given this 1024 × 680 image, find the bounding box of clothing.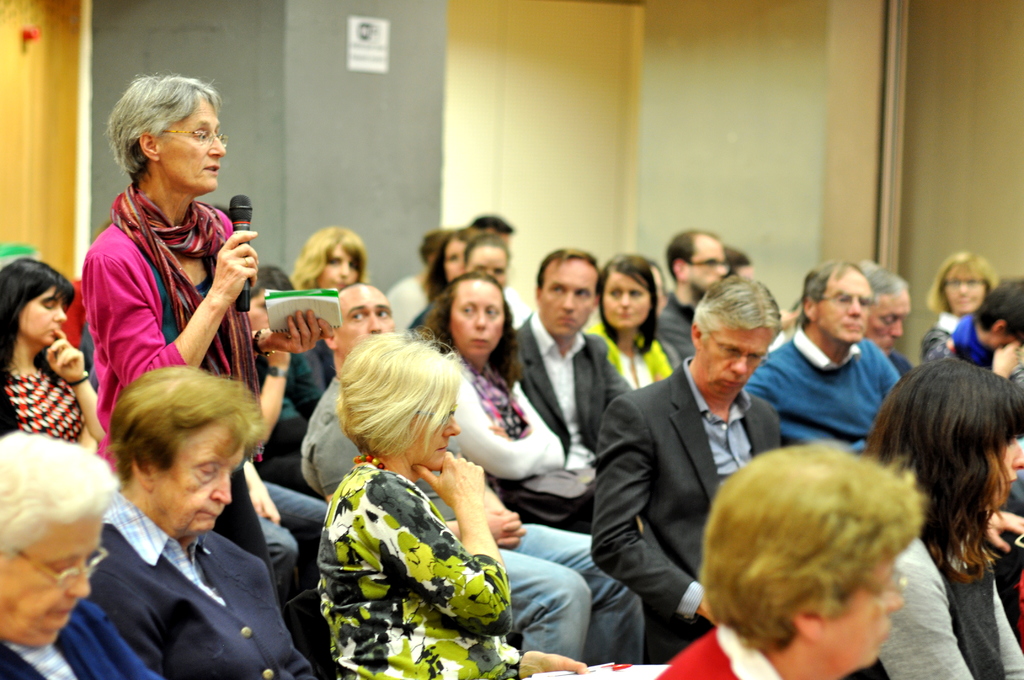
655,620,785,679.
